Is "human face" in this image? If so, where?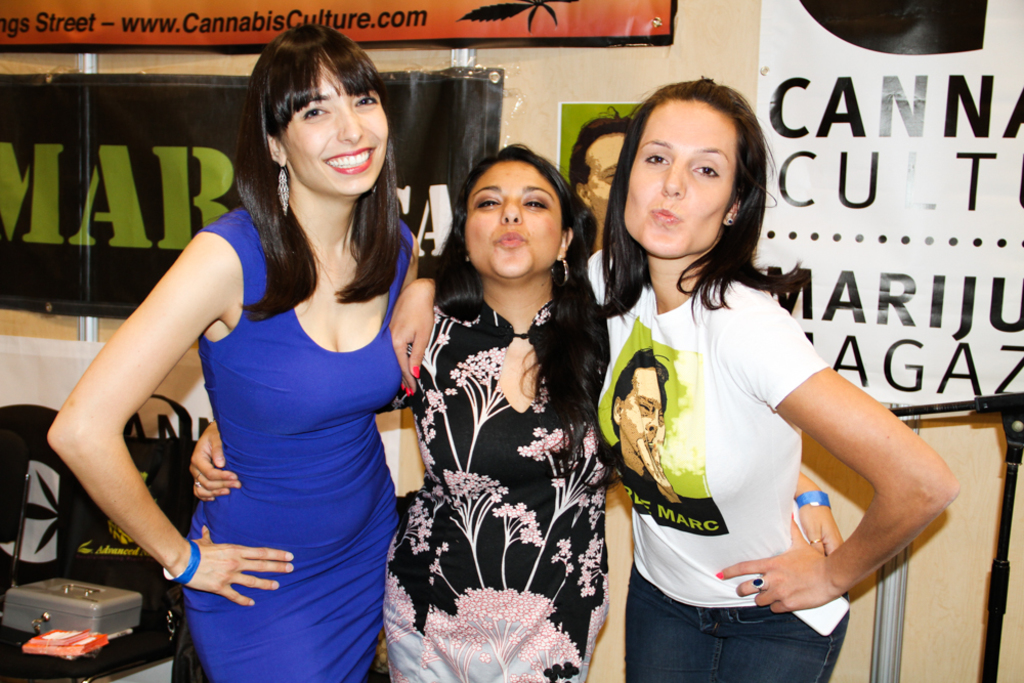
Yes, at left=580, top=125, right=627, bottom=219.
